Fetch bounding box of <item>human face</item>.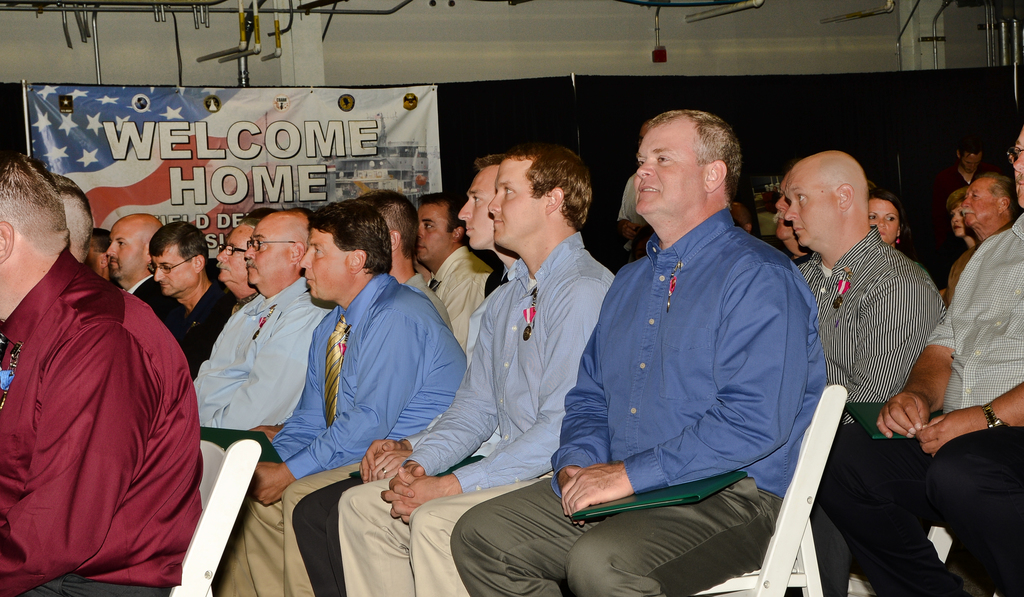
Bbox: region(457, 166, 495, 251).
